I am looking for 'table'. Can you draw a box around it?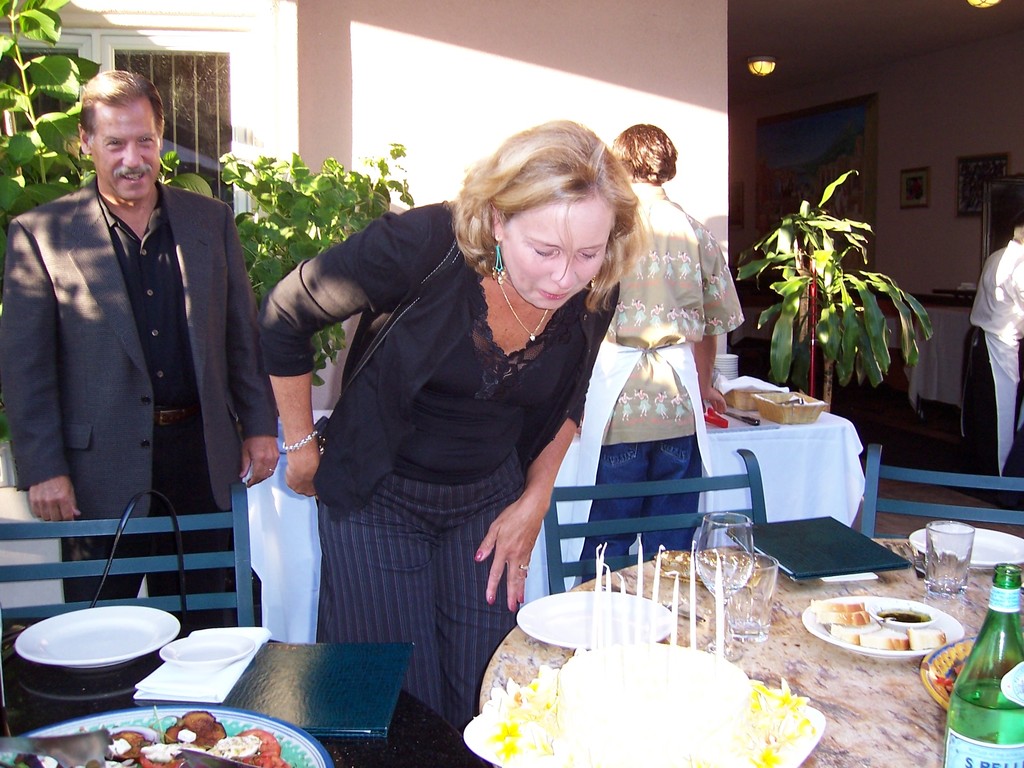
Sure, the bounding box is <box>440,536,1023,767</box>.
